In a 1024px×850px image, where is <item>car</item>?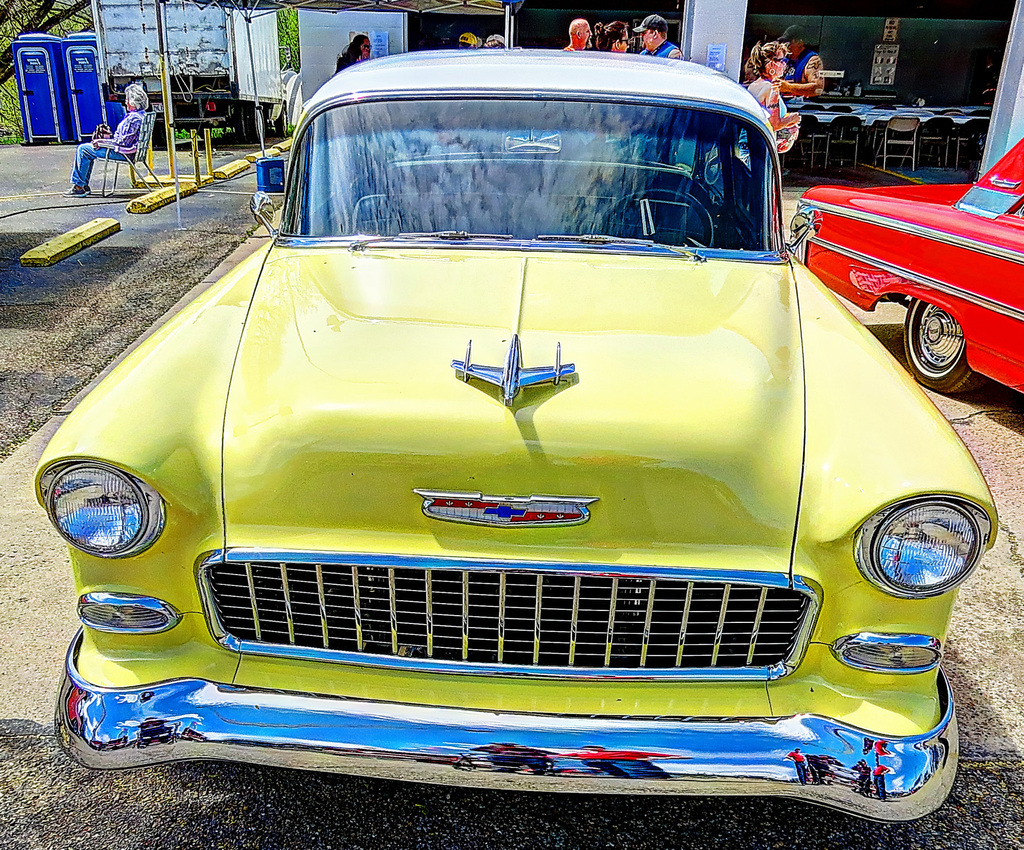
region(7, 80, 1008, 814).
